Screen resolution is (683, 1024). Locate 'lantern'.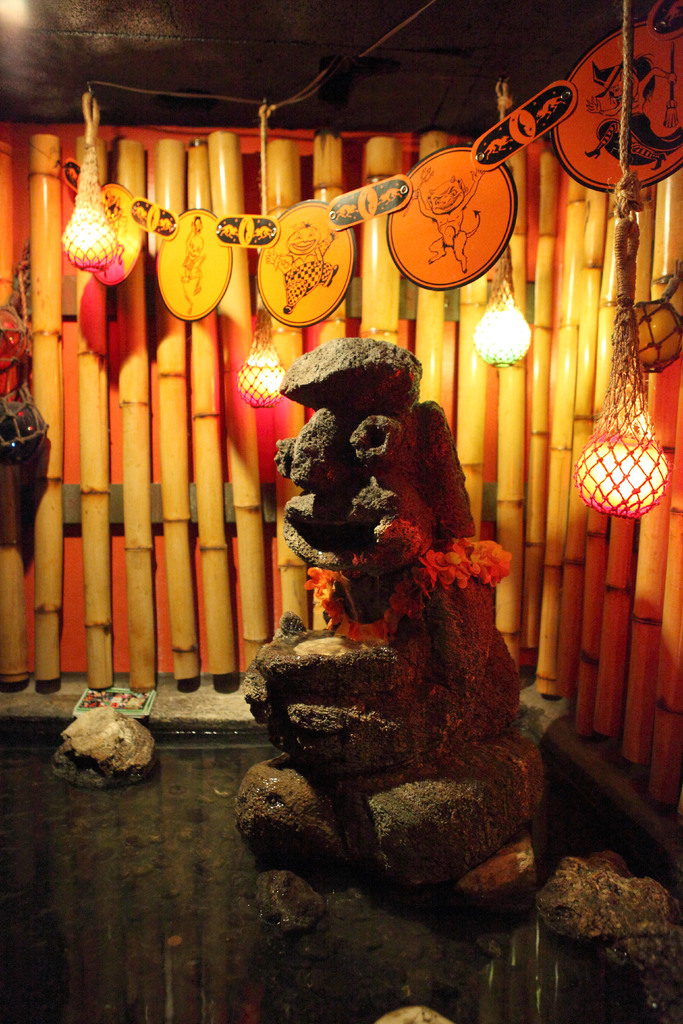
x1=238 y1=109 x2=282 y2=410.
